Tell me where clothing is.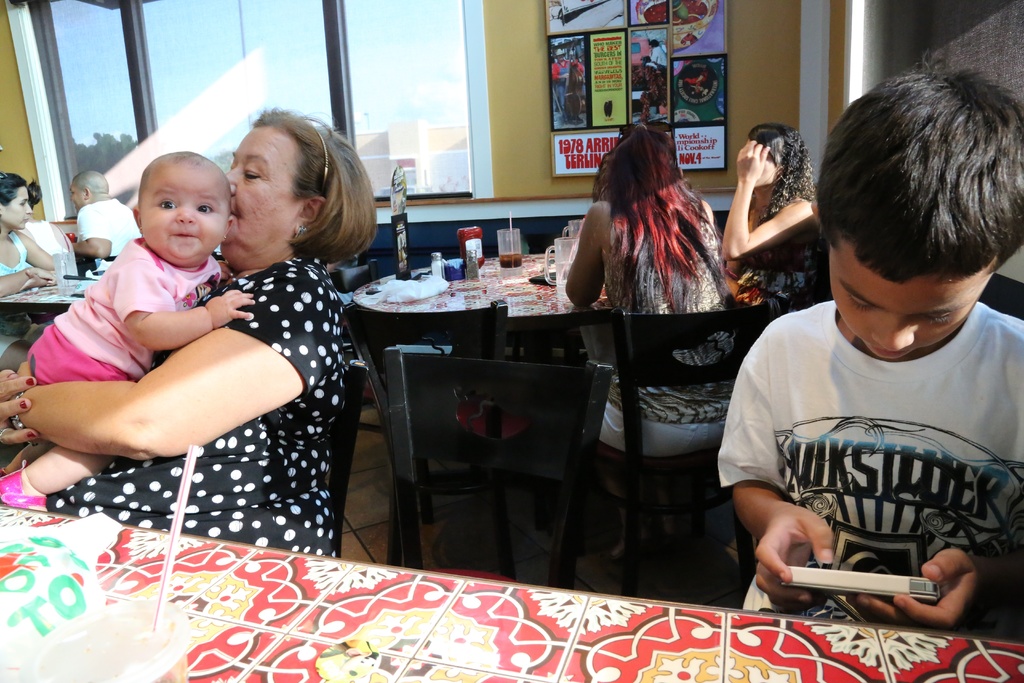
clothing is at bbox=(748, 231, 831, 345).
